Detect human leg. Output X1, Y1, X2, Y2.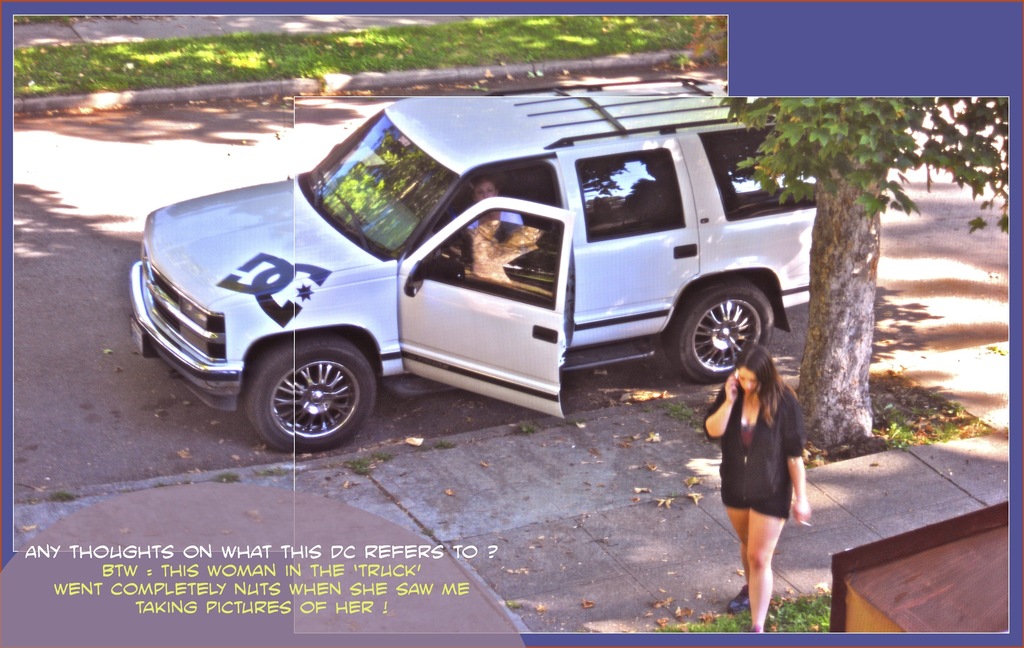
727, 492, 787, 624.
